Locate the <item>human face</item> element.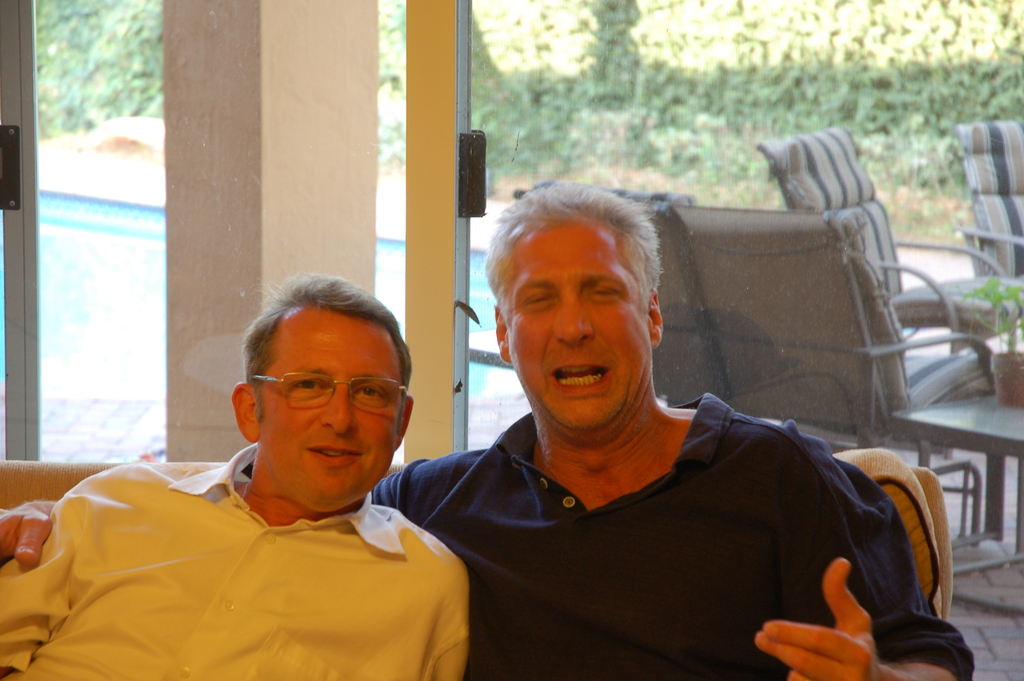
Element bbox: x1=260, y1=304, x2=403, y2=511.
